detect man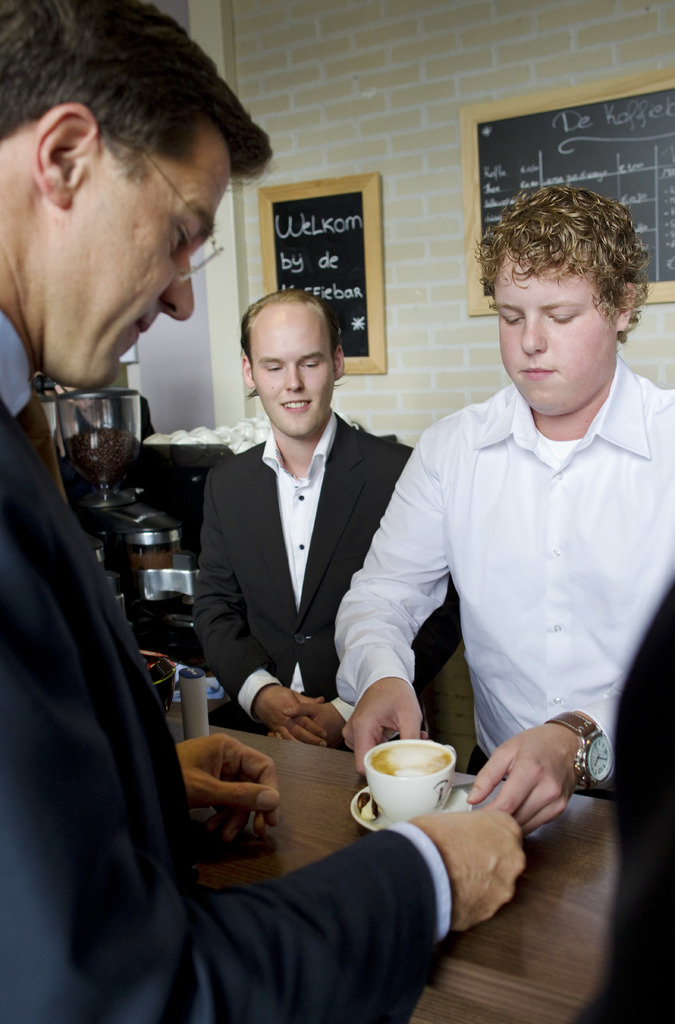
left=346, top=186, right=671, bottom=852
